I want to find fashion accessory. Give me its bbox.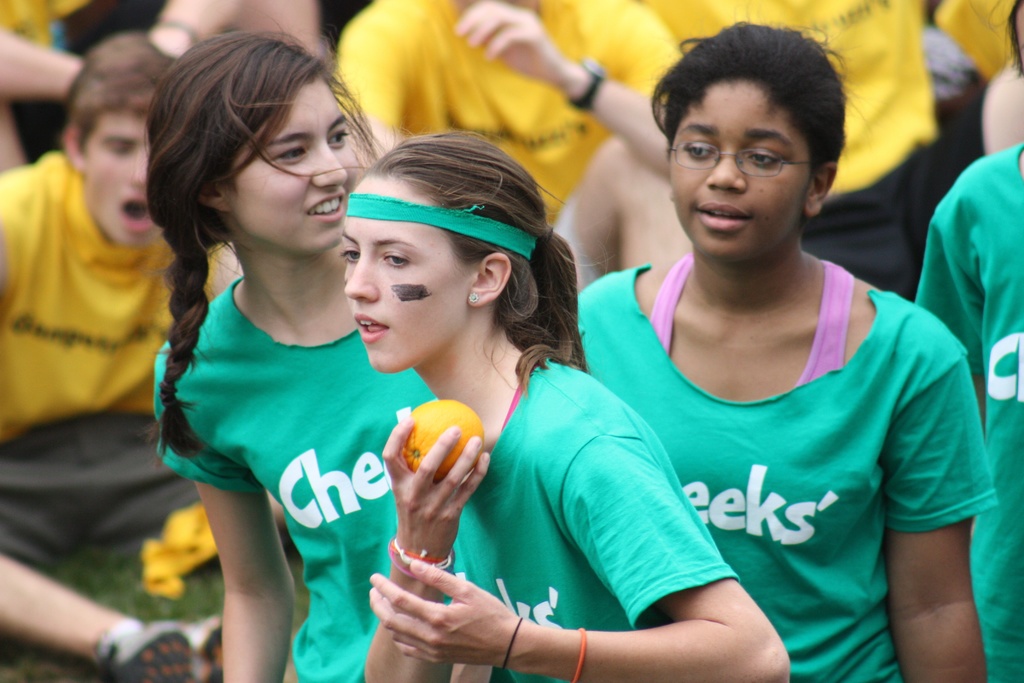
region(387, 554, 449, 579).
